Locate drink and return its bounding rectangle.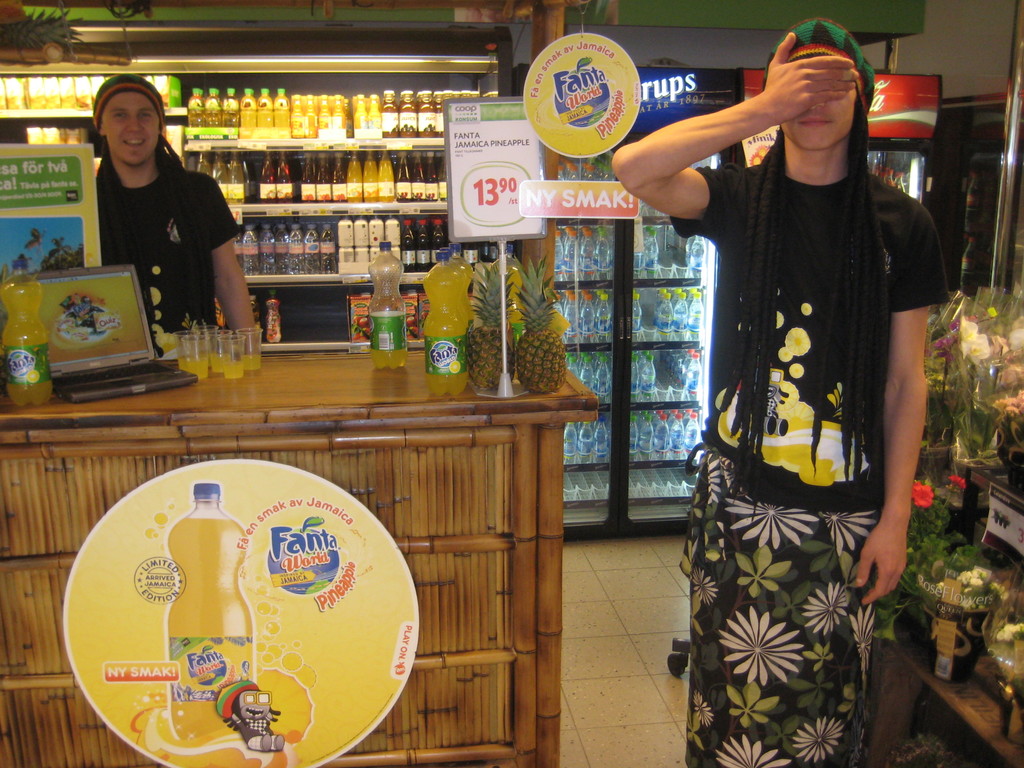
BBox(421, 264, 472, 401).
